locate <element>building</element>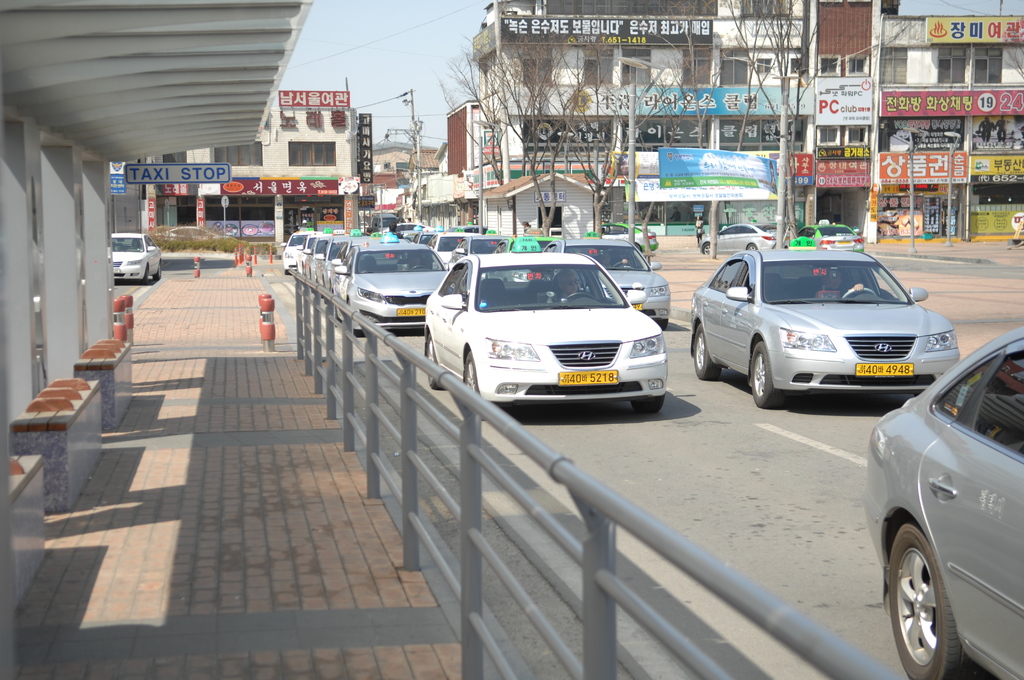
crop(808, 0, 883, 239)
